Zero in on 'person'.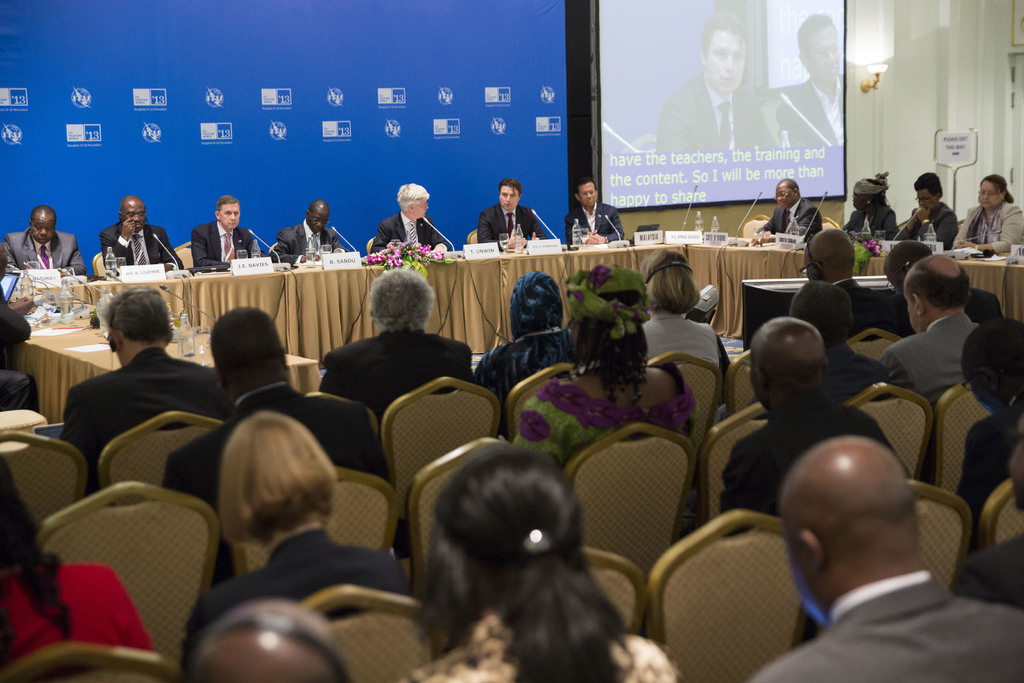
Zeroed in: <bbox>673, 28, 763, 155</bbox>.
